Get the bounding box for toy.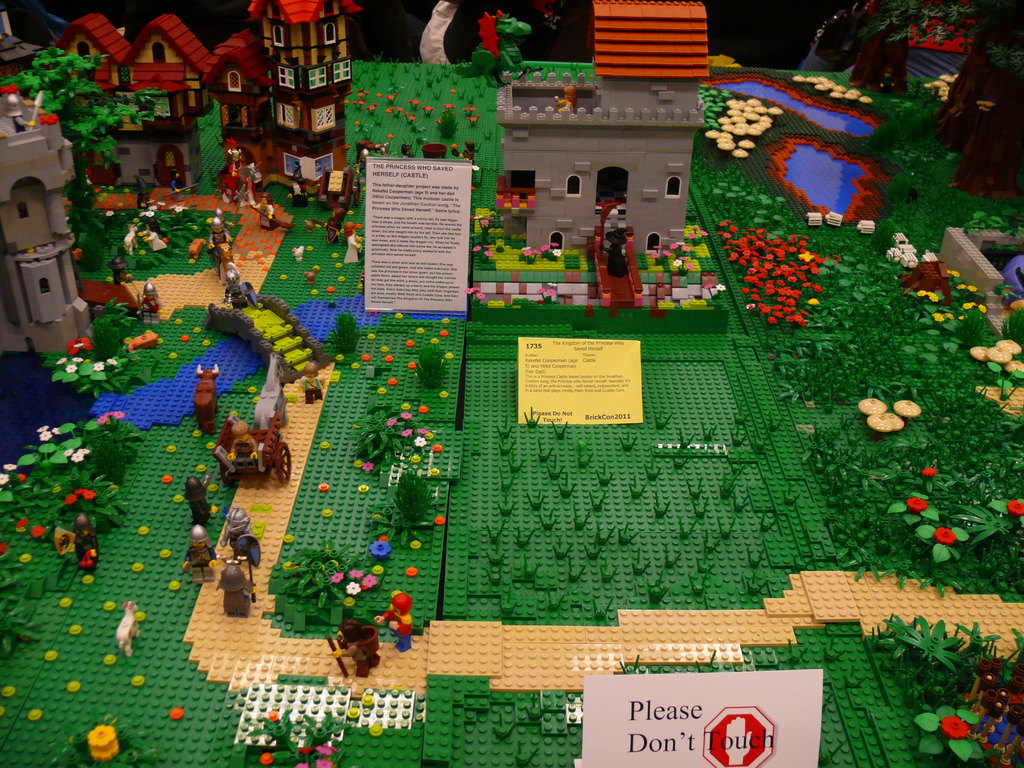
142,221,162,254.
